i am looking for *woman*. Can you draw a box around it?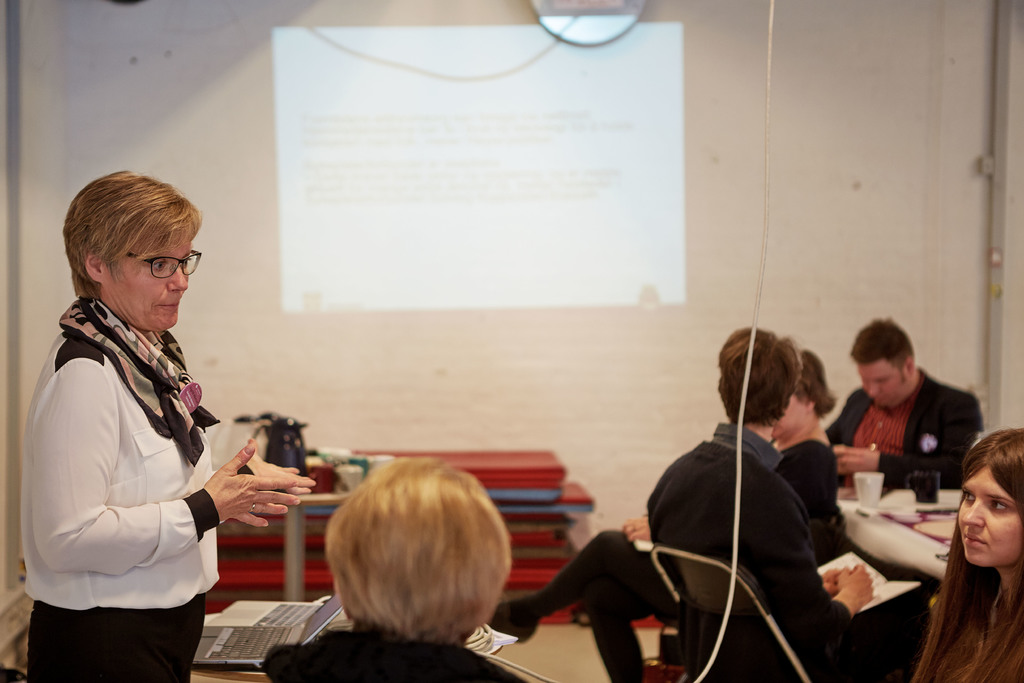
Sure, the bounding box is (22, 163, 316, 682).
